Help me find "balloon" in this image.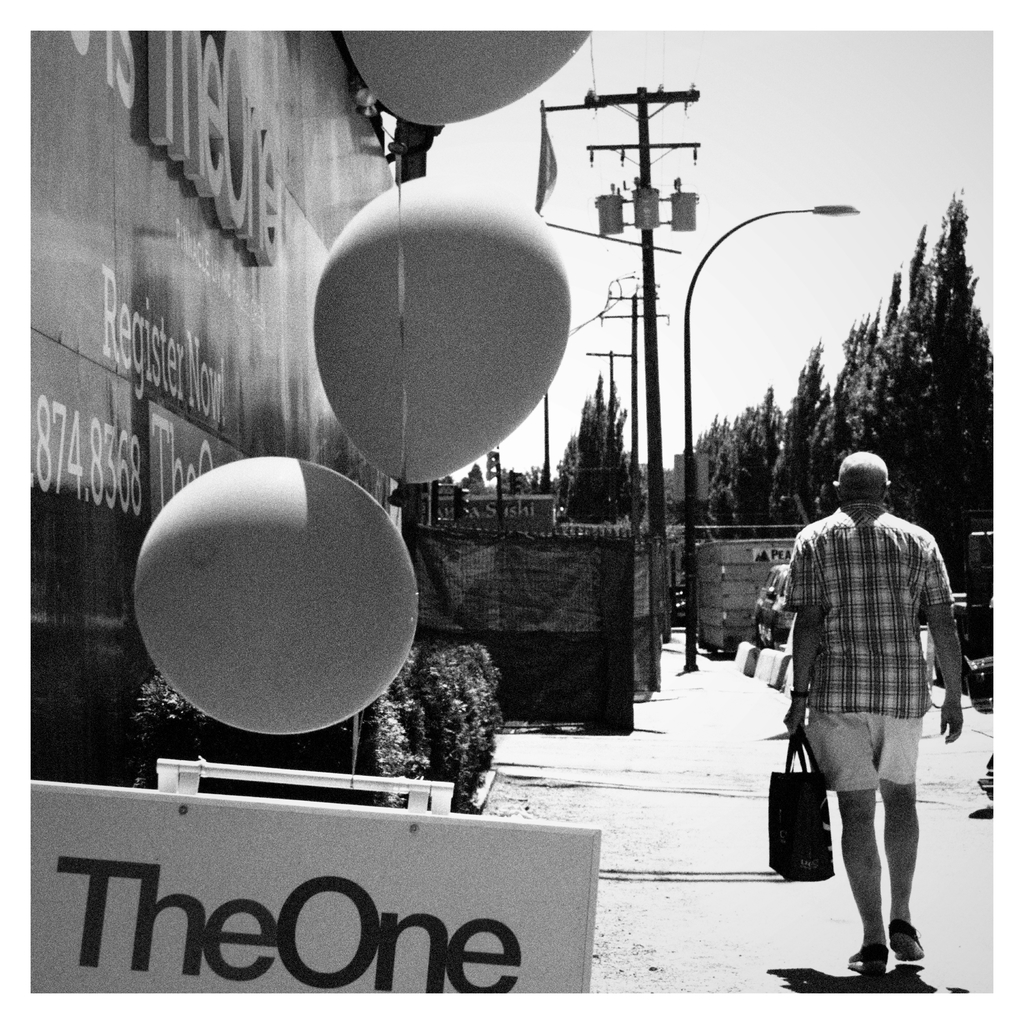
Found it: bbox=[132, 452, 420, 736].
